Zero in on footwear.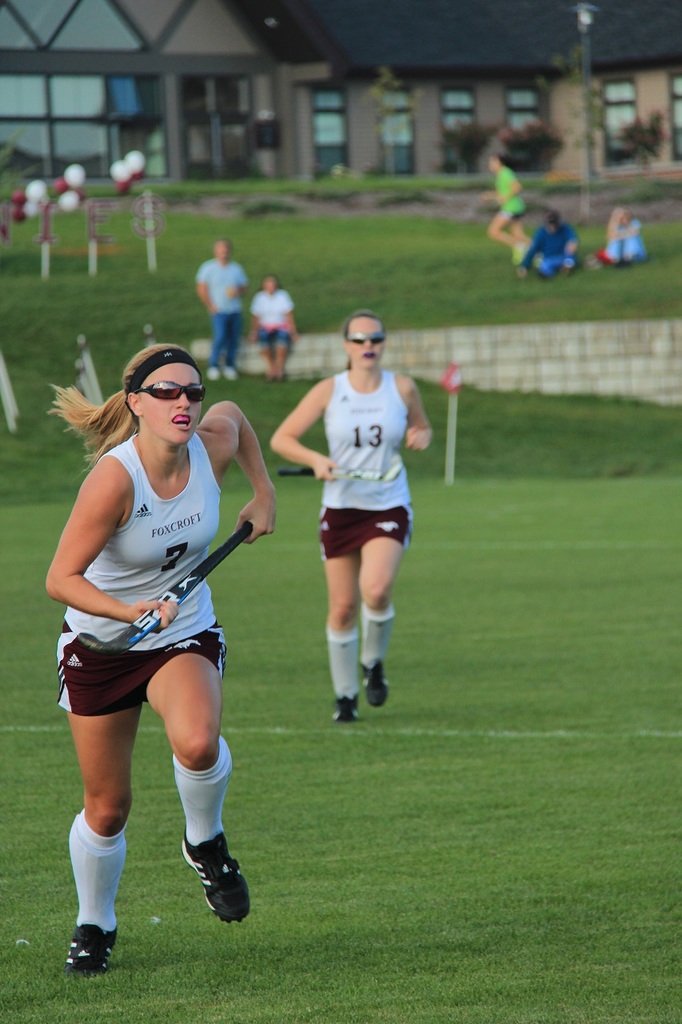
Zeroed in: <region>207, 364, 220, 380</region>.
